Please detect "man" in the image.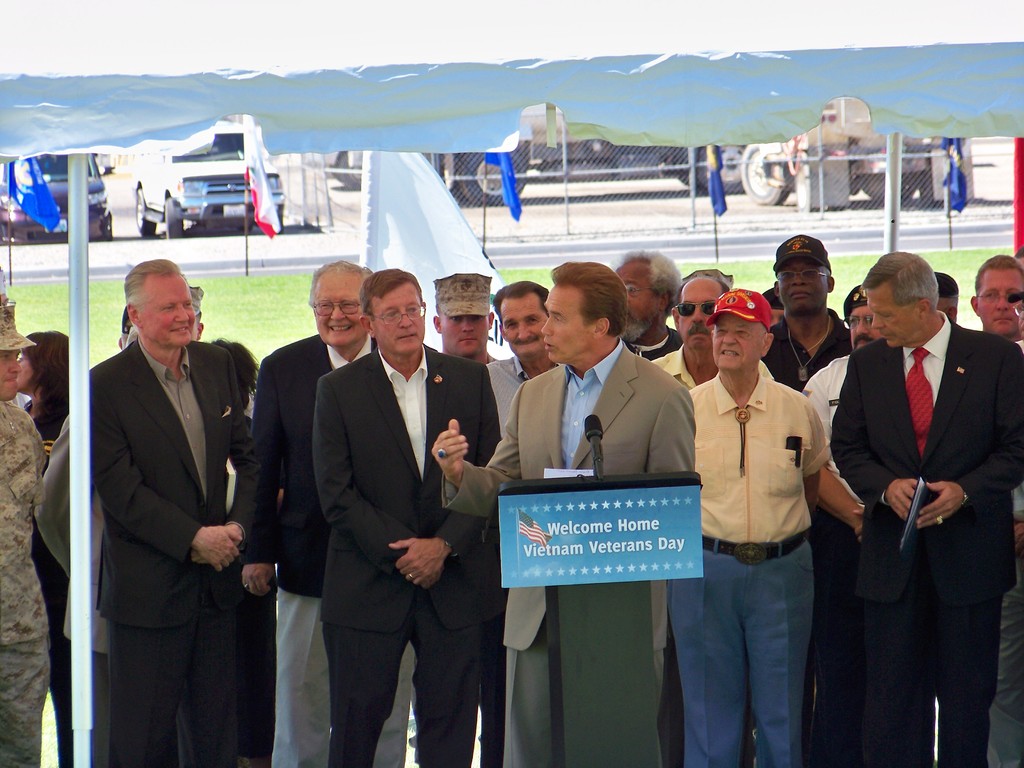
(801, 282, 881, 502).
